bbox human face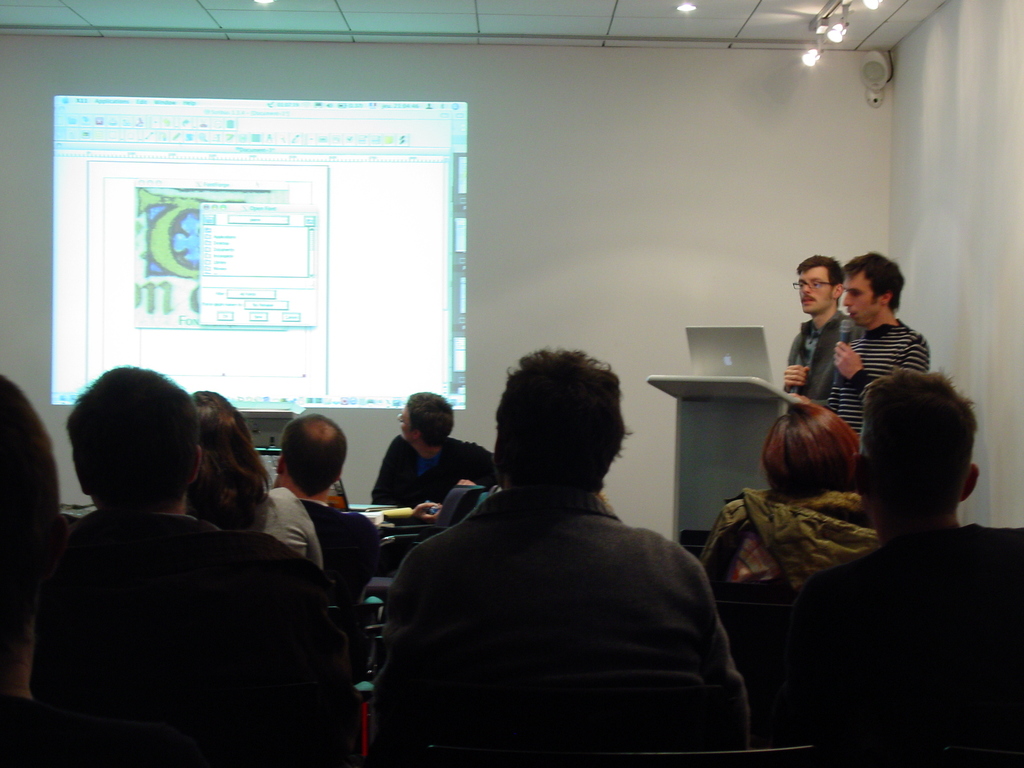
x1=797 y1=266 x2=829 y2=311
